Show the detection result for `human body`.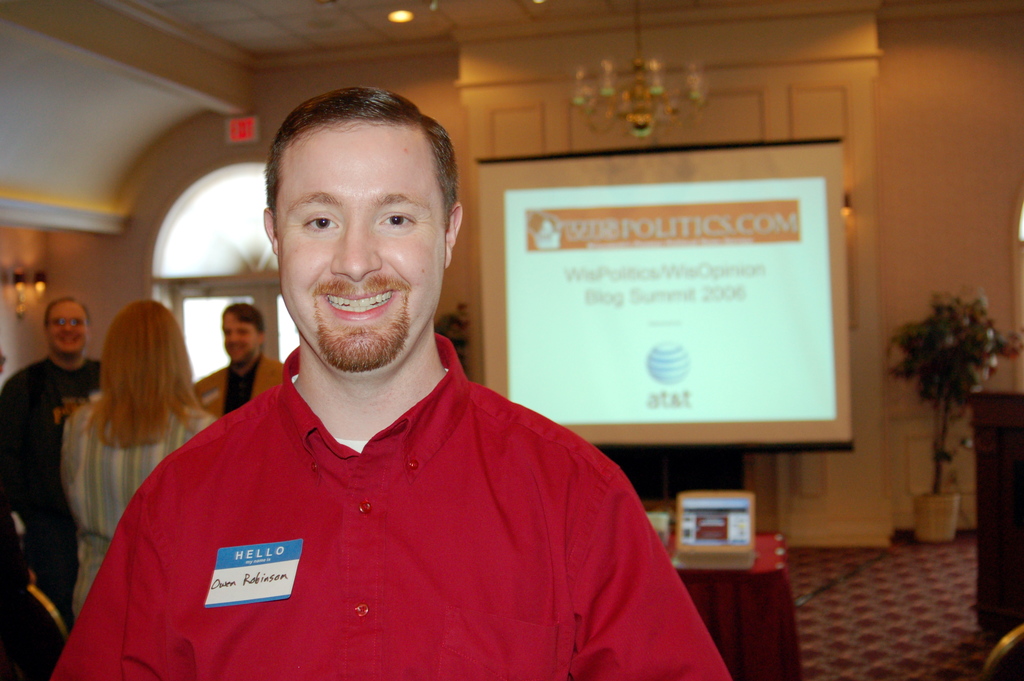
(195, 297, 289, 424).
